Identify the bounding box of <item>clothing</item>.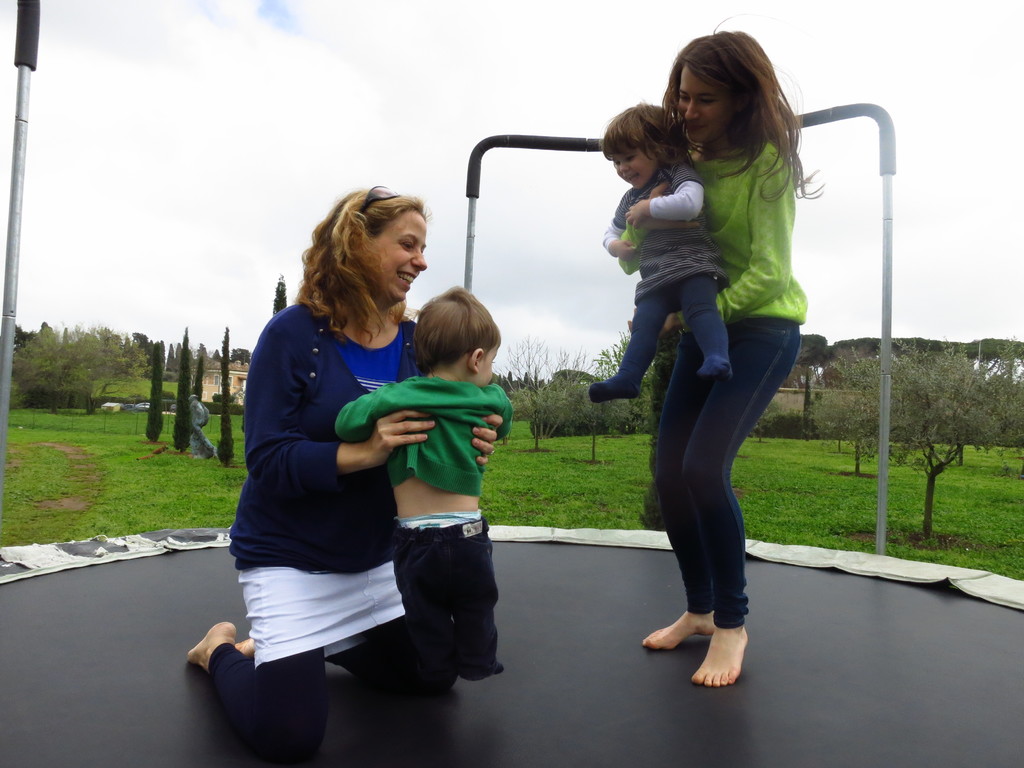
x1=232, y1=268, x2=436, y2=689.
